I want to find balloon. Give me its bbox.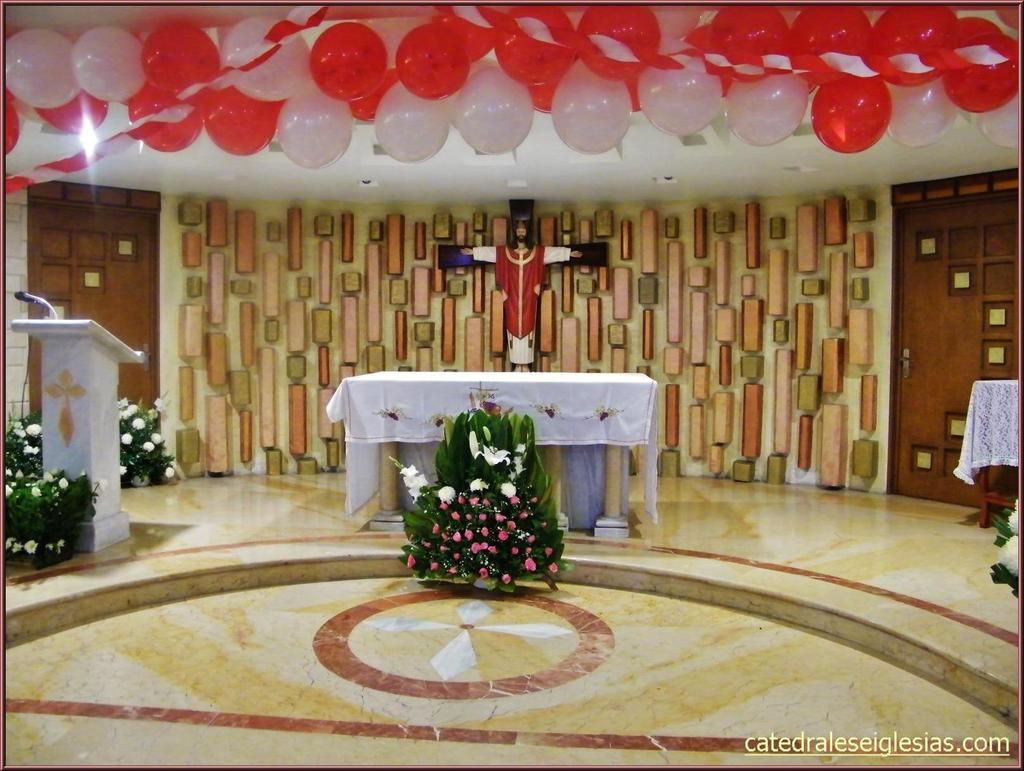
x1=15 y1=102 x2=44 y2=125.
